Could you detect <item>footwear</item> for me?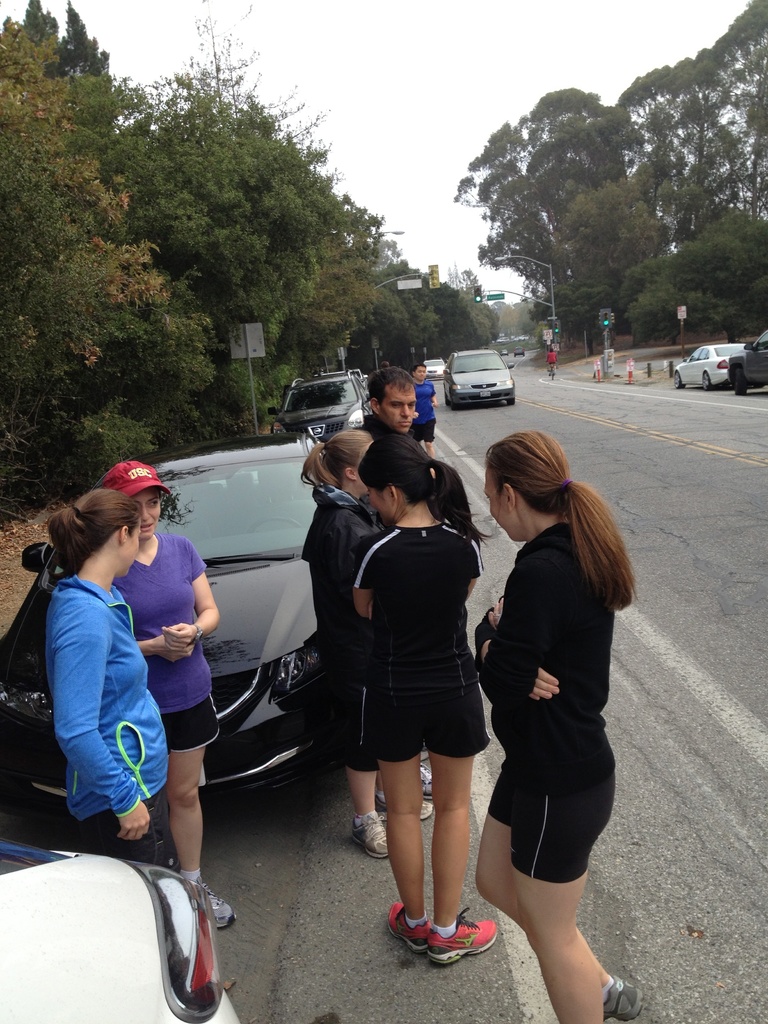
Detection result: x1=427, y1=758, x2=451, y2=801.
